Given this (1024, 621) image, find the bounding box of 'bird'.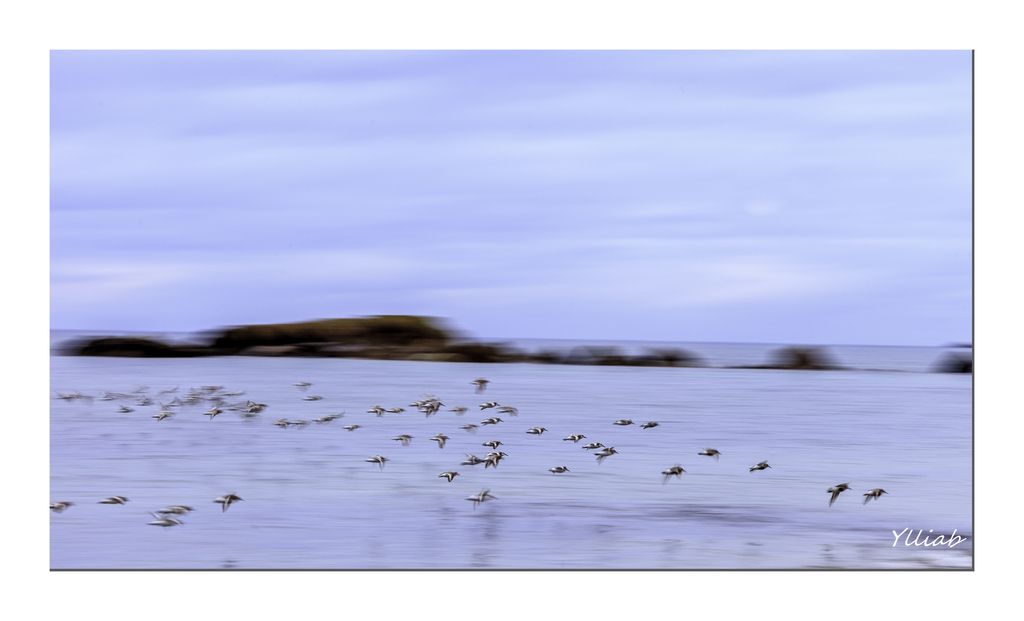
locate(346, 420, 362, 433).
